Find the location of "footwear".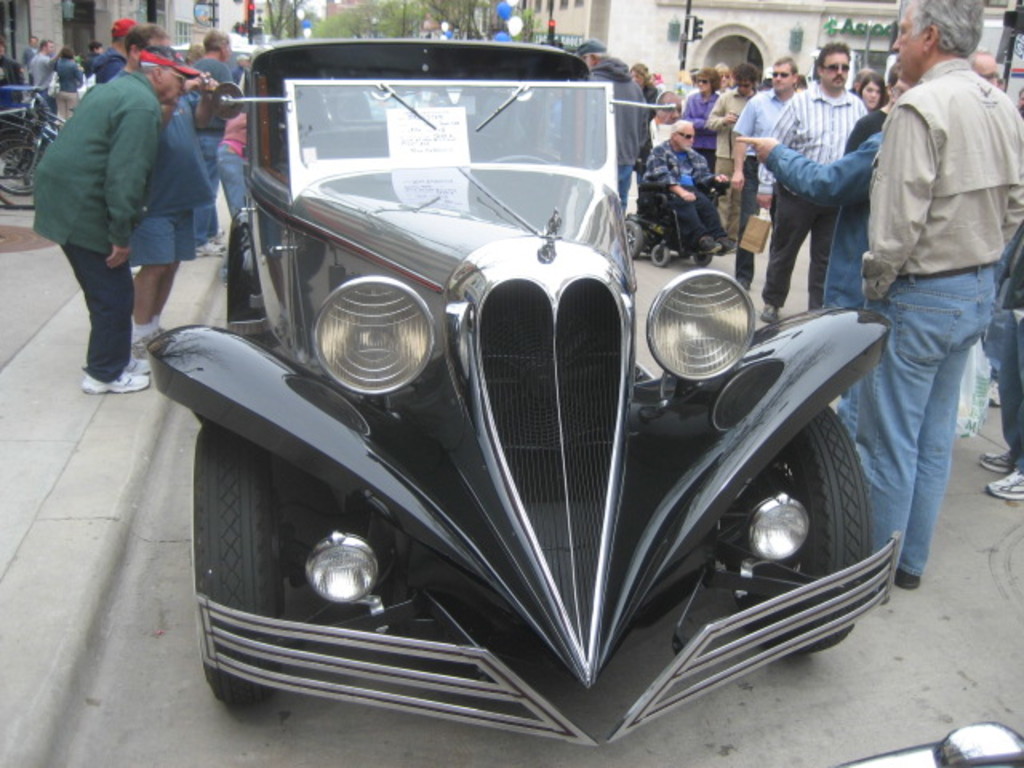
Location: (82, 371, 150, 397).
